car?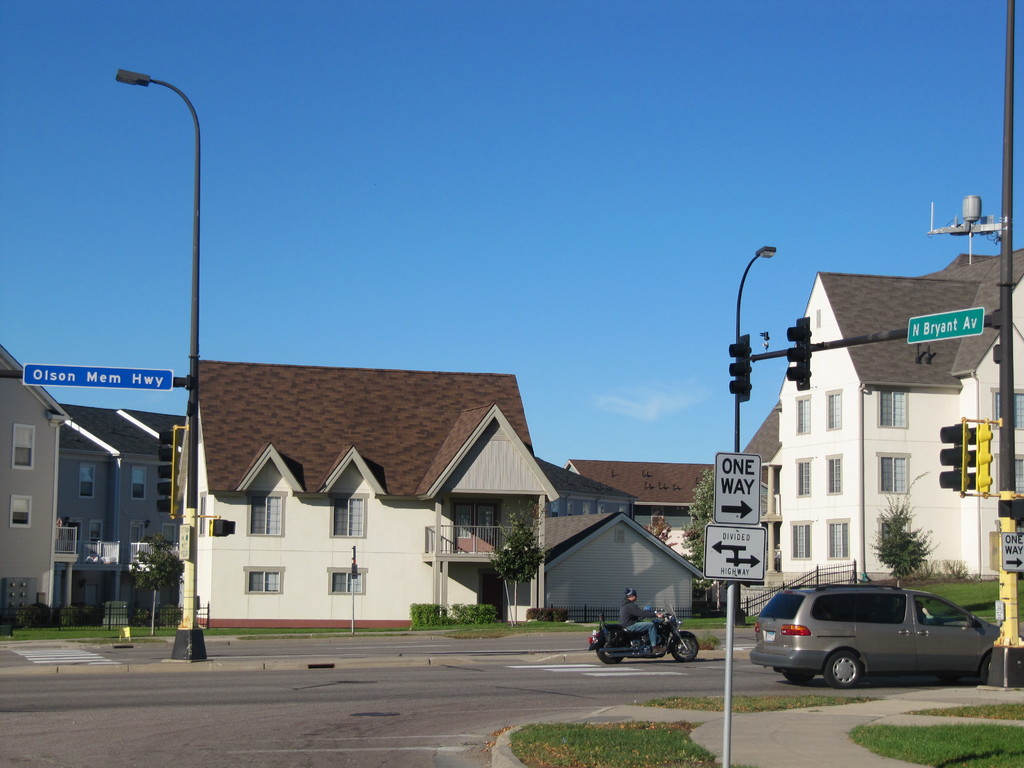
751/582/1023/688
